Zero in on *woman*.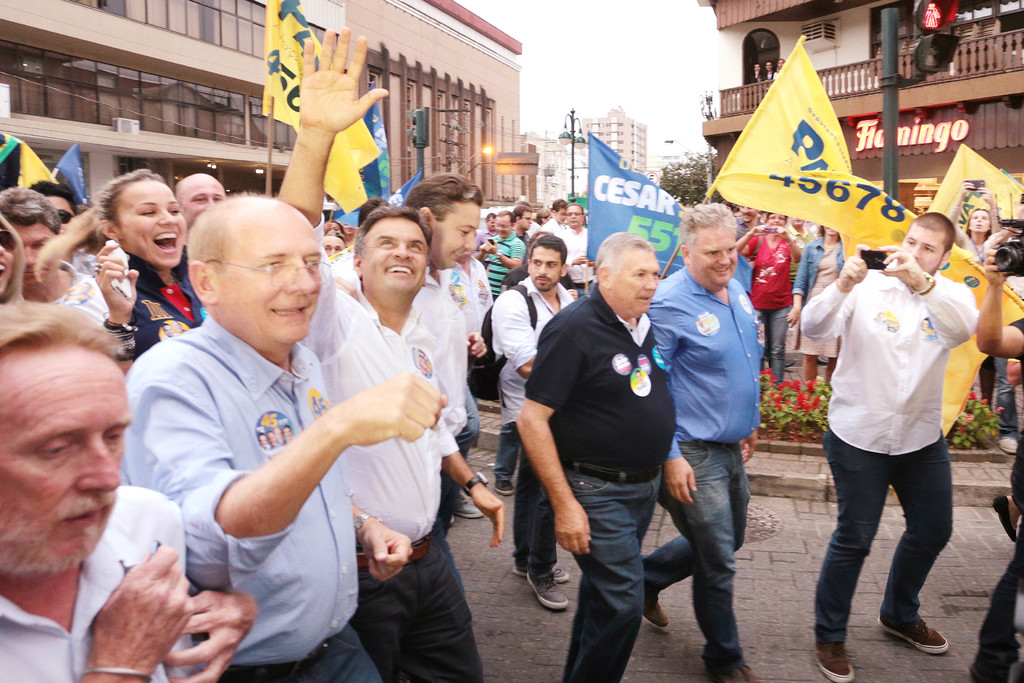
Zeroed in: (60, 176, 187, 360).
